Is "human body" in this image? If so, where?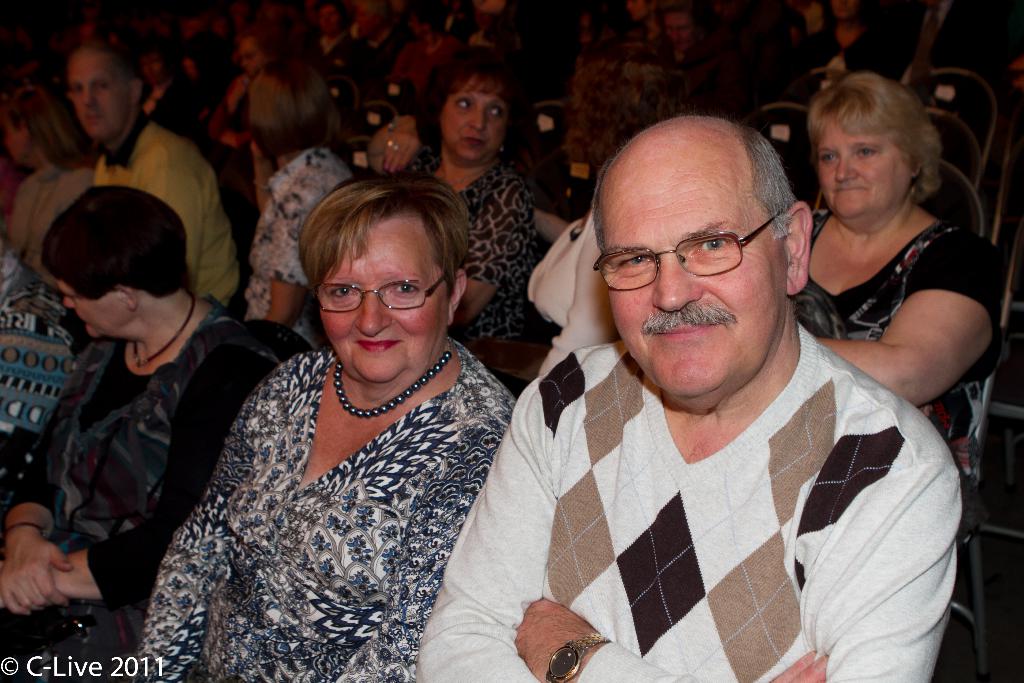
Yes, at [369, 118, 542, 348].
